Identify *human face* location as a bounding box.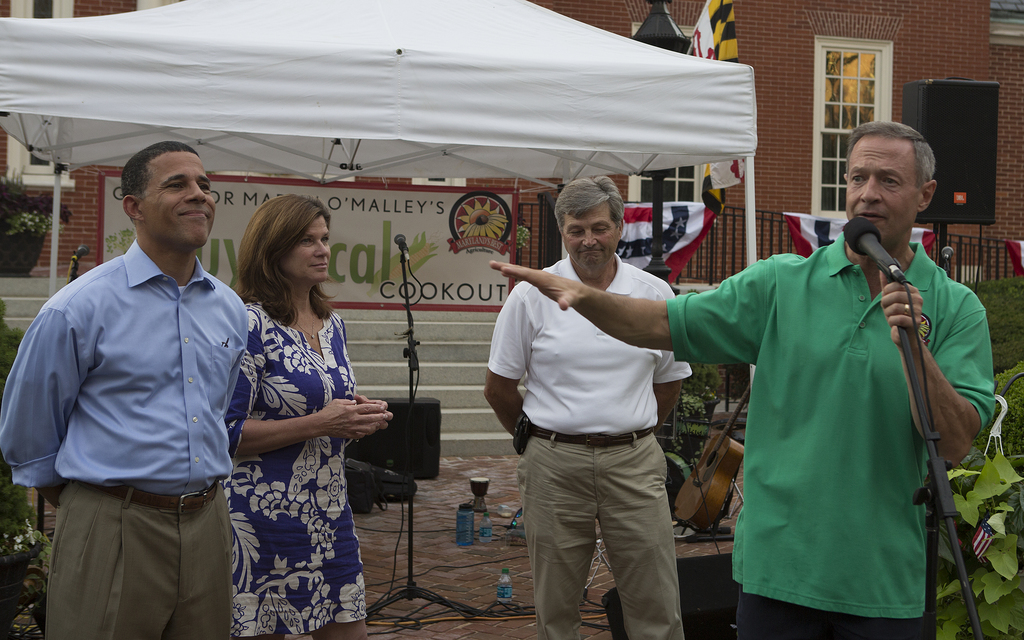
[278,214,335,280].
